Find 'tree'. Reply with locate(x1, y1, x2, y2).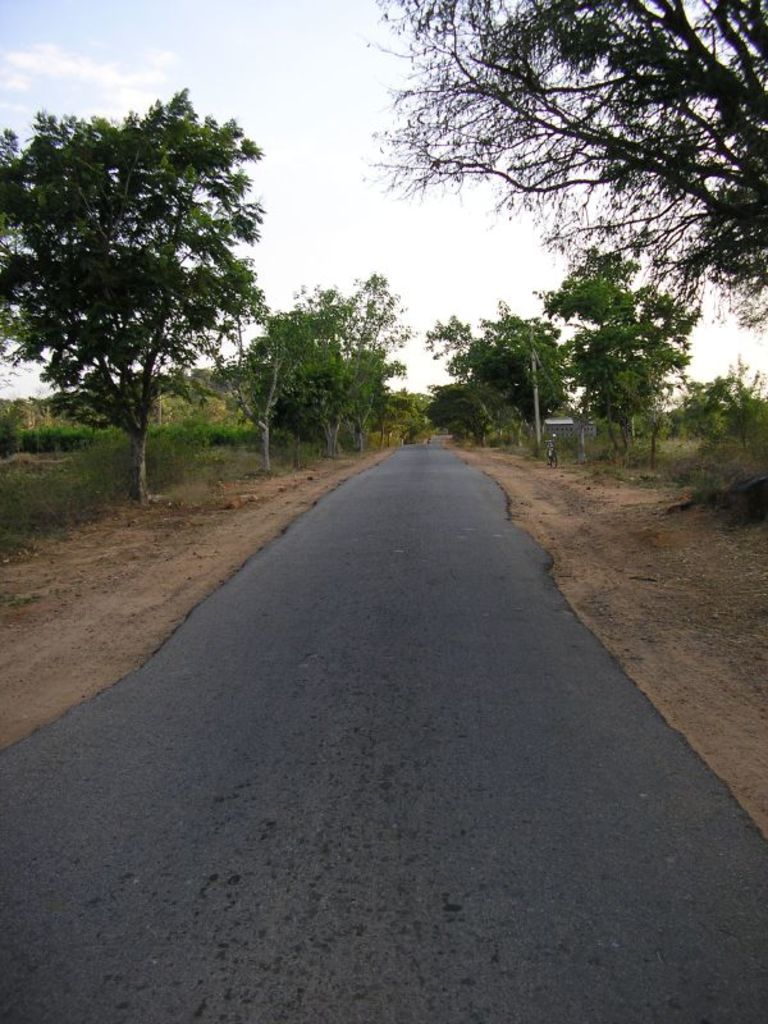
locate(358, 0, 767, 332).
